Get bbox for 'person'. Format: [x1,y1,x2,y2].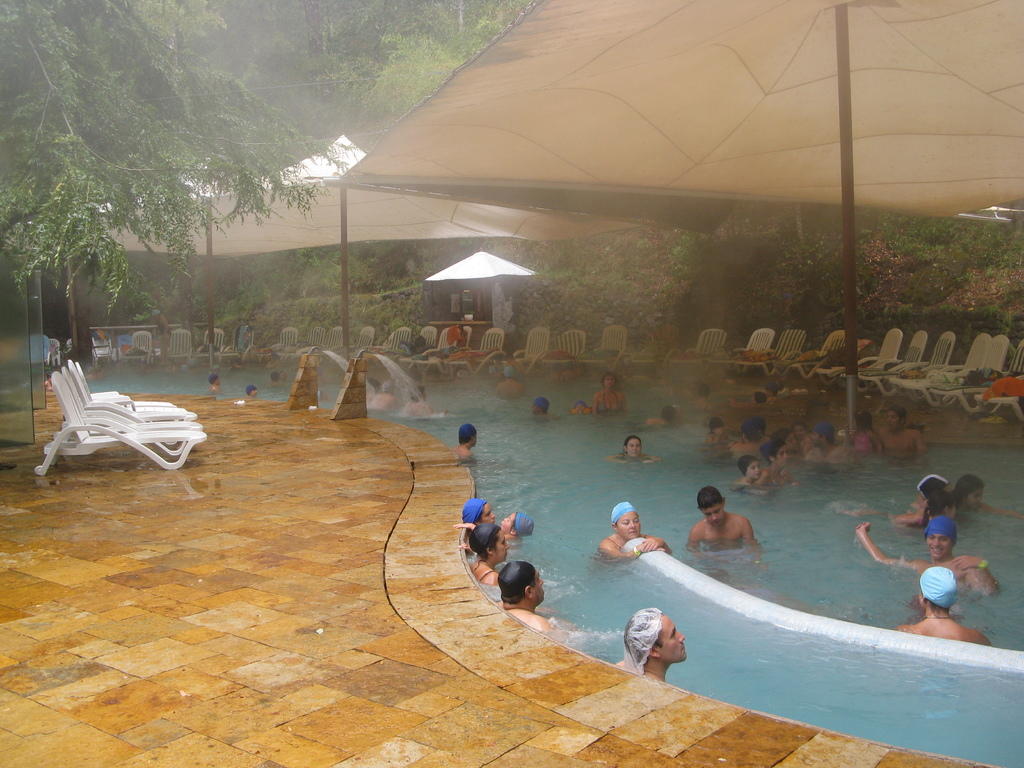
[498,563,570,631].
